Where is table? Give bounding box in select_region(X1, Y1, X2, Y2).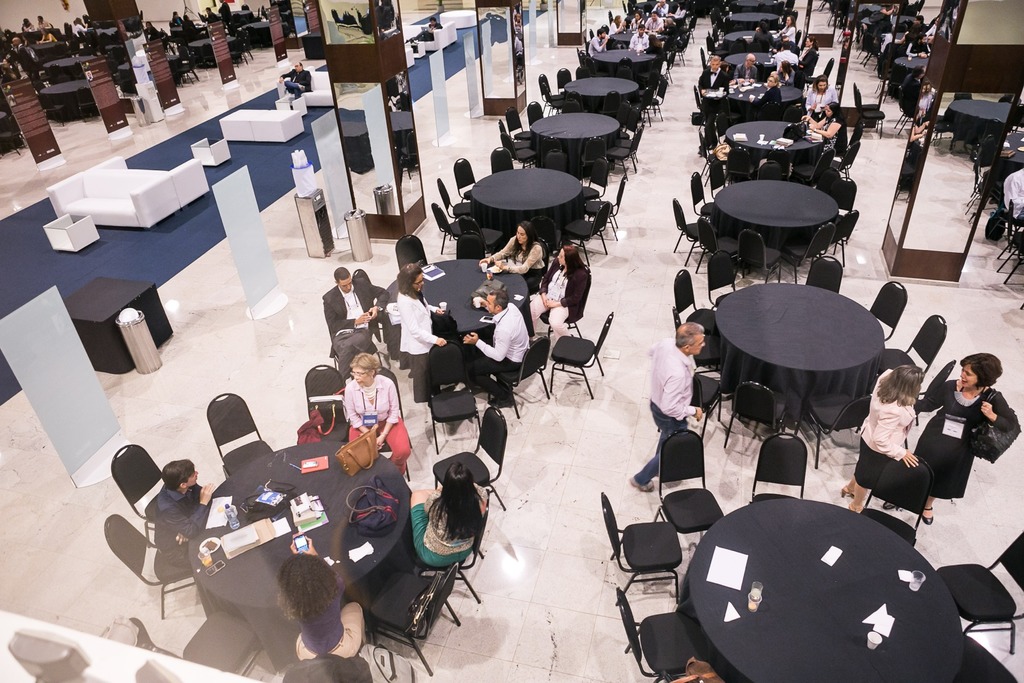
select_region(476, 169, 585, 250).
